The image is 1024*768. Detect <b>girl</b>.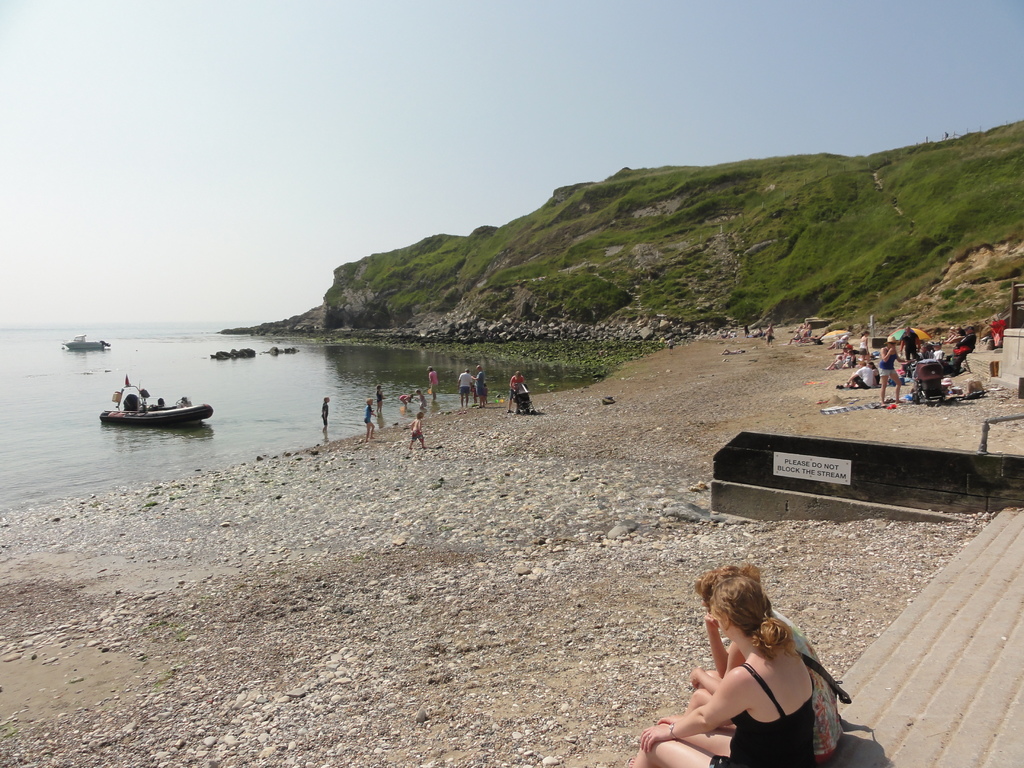
Detection: bbox=(375, 381, 386, 410).
